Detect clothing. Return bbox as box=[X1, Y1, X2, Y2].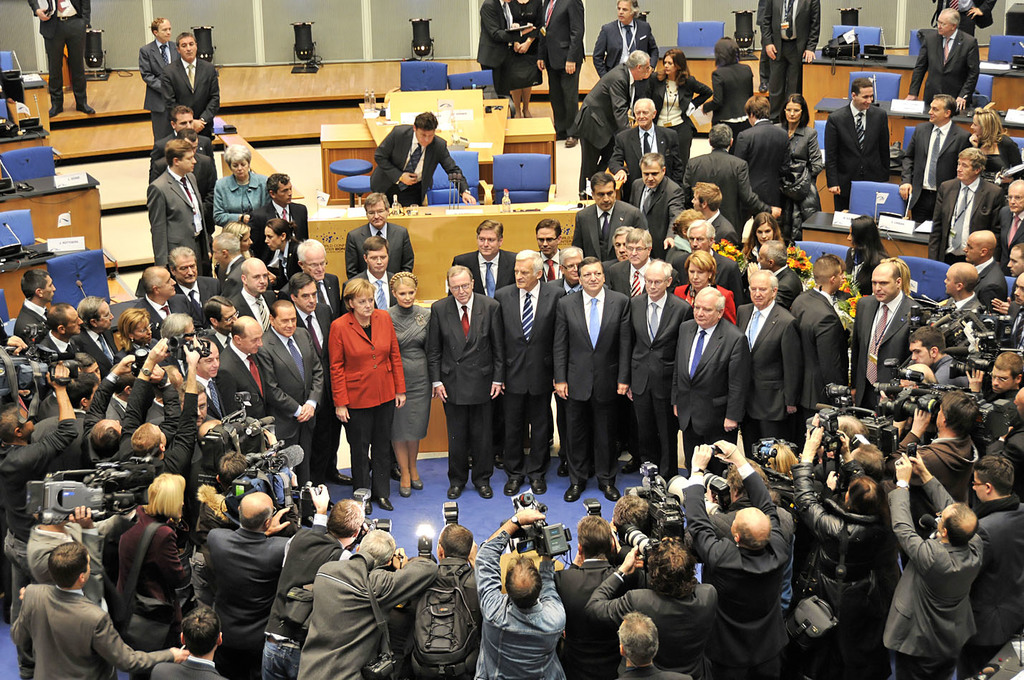
box=[22, 0, 87, 112].
